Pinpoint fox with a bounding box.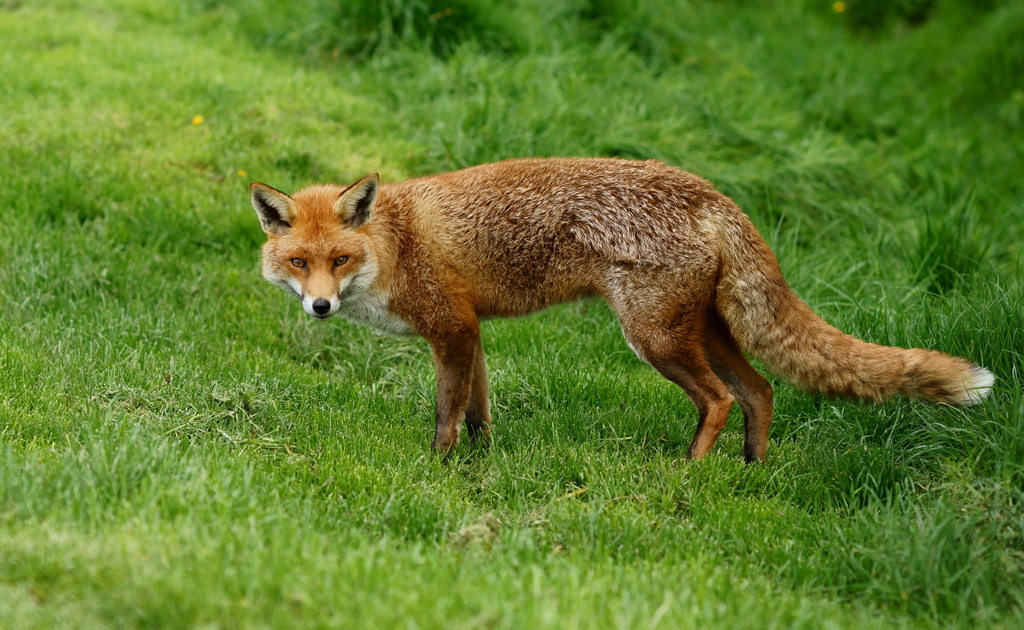
(left=246, top=153, right=998, bottom=465).
